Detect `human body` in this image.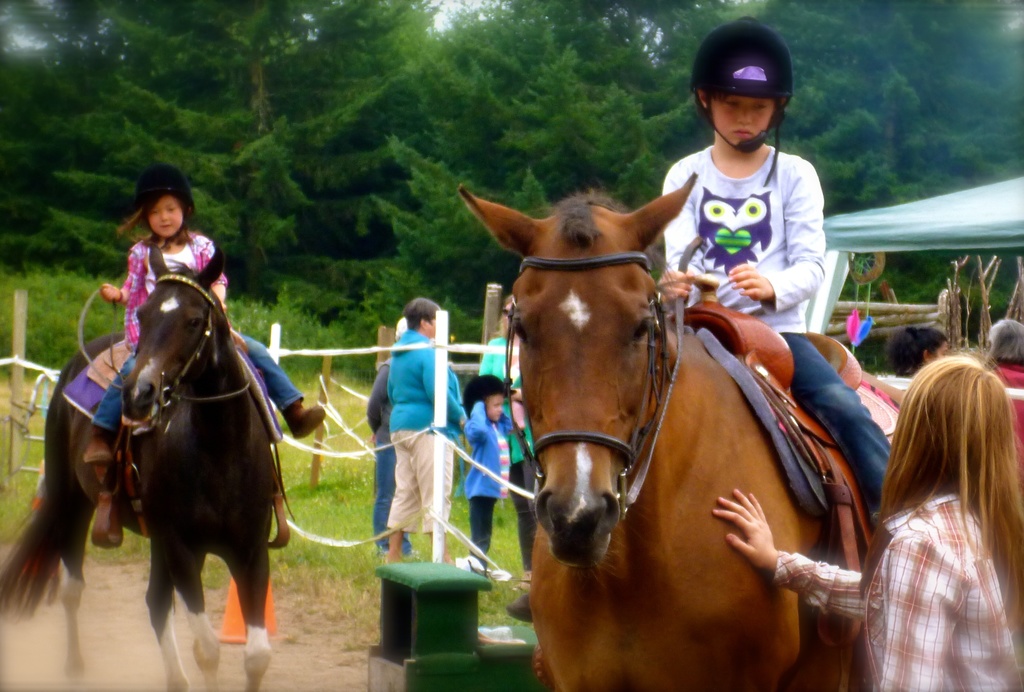
Detection: l=465, t=368, r=508, b=584.
